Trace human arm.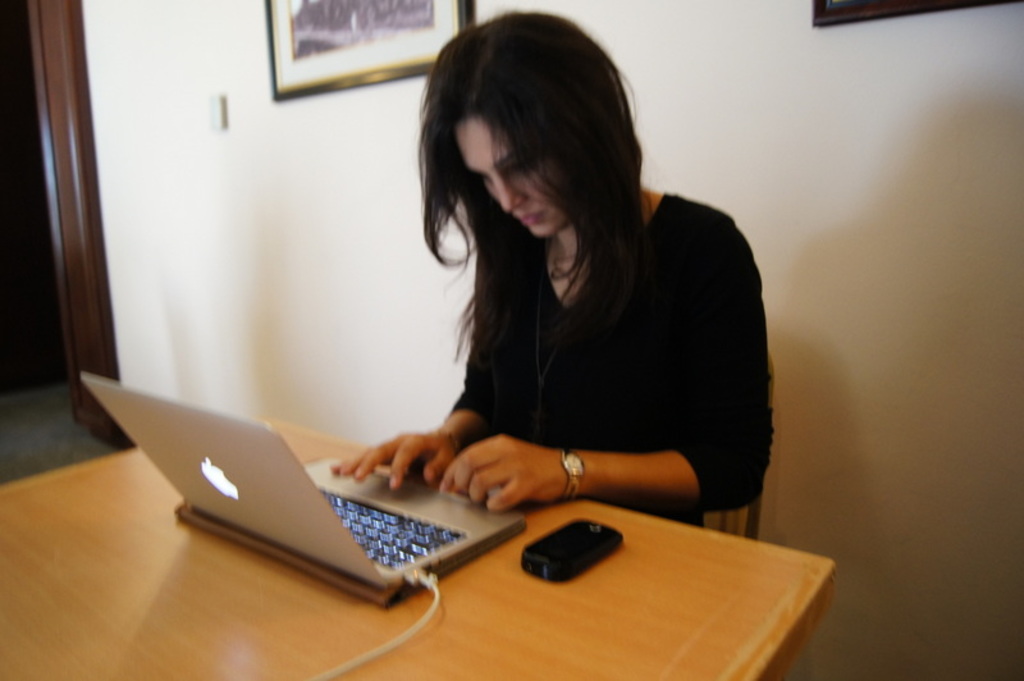
Traced to bbox=[326, 234, 522, 511].
